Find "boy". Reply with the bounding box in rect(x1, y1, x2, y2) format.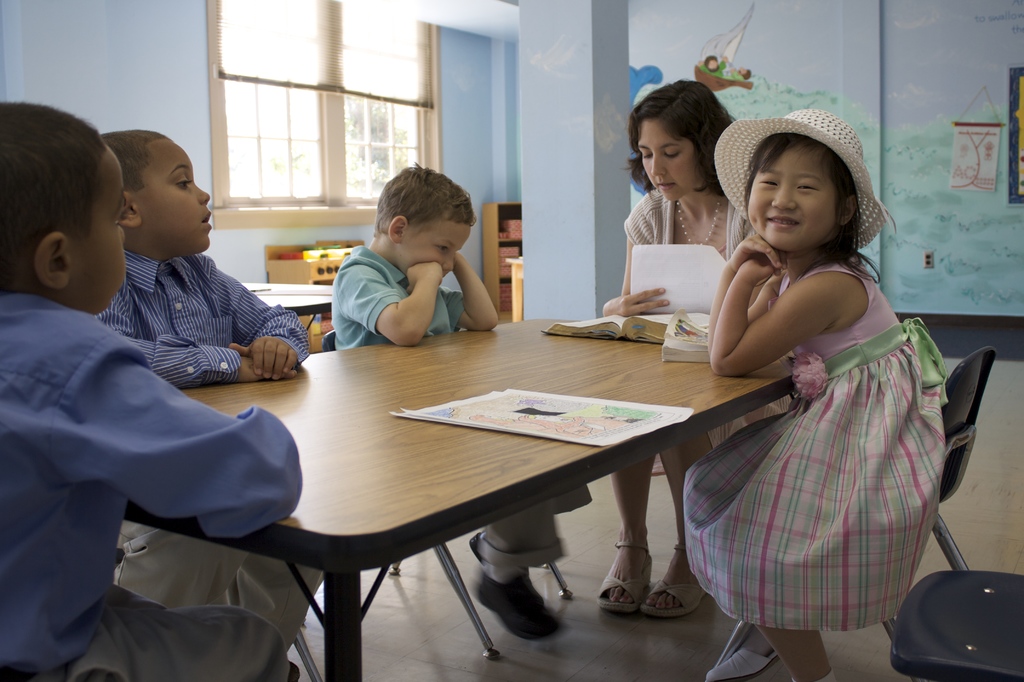
rect(0, 99, 328, 681).
